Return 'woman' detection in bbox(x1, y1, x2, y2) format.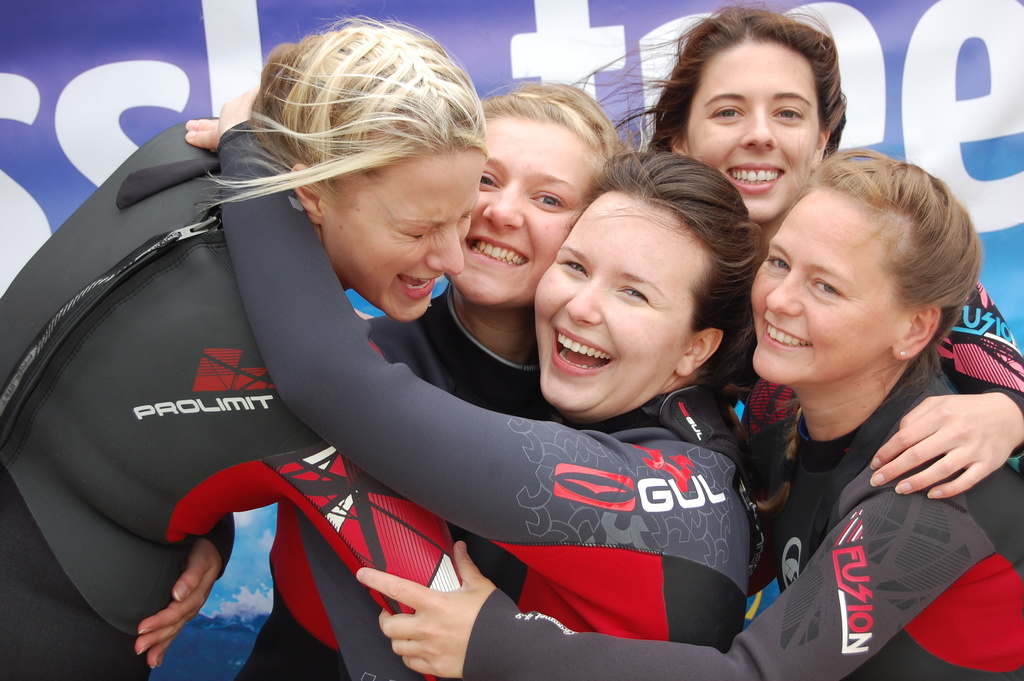
bbox(0, 2, 465, 680).
